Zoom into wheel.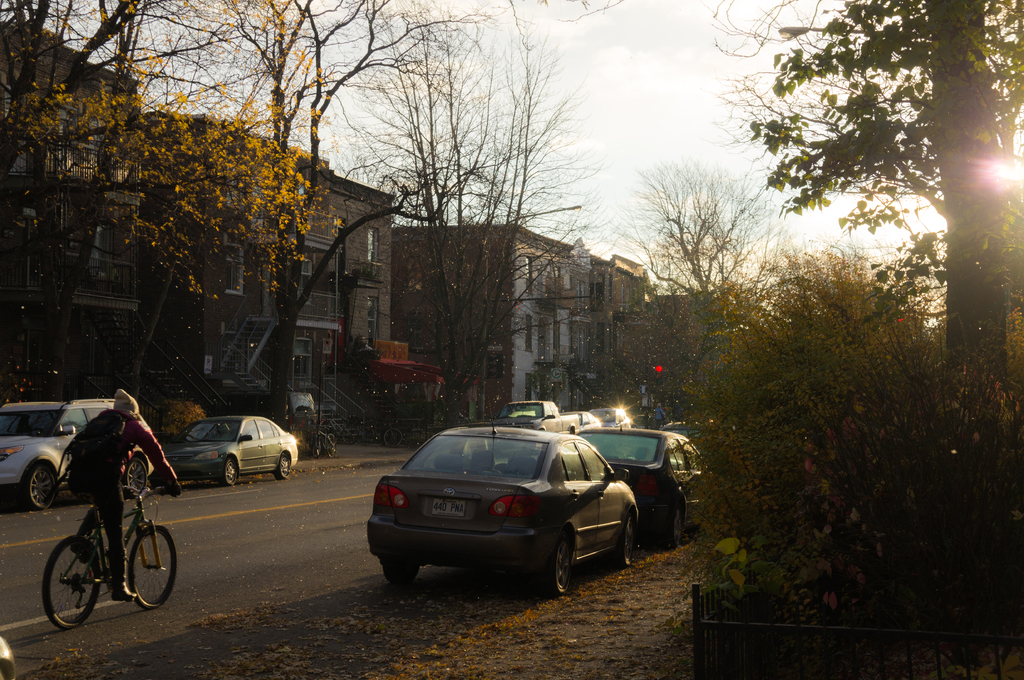
Zoom target: 124, 457, 152, 497.
